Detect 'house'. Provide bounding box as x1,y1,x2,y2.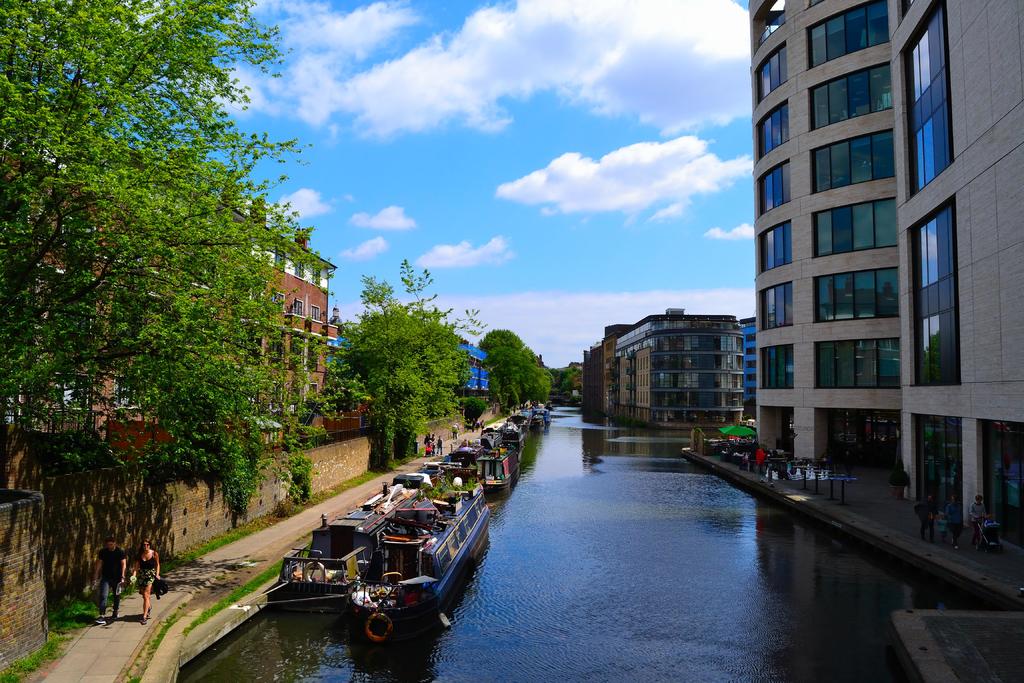
342,474,490,637.
